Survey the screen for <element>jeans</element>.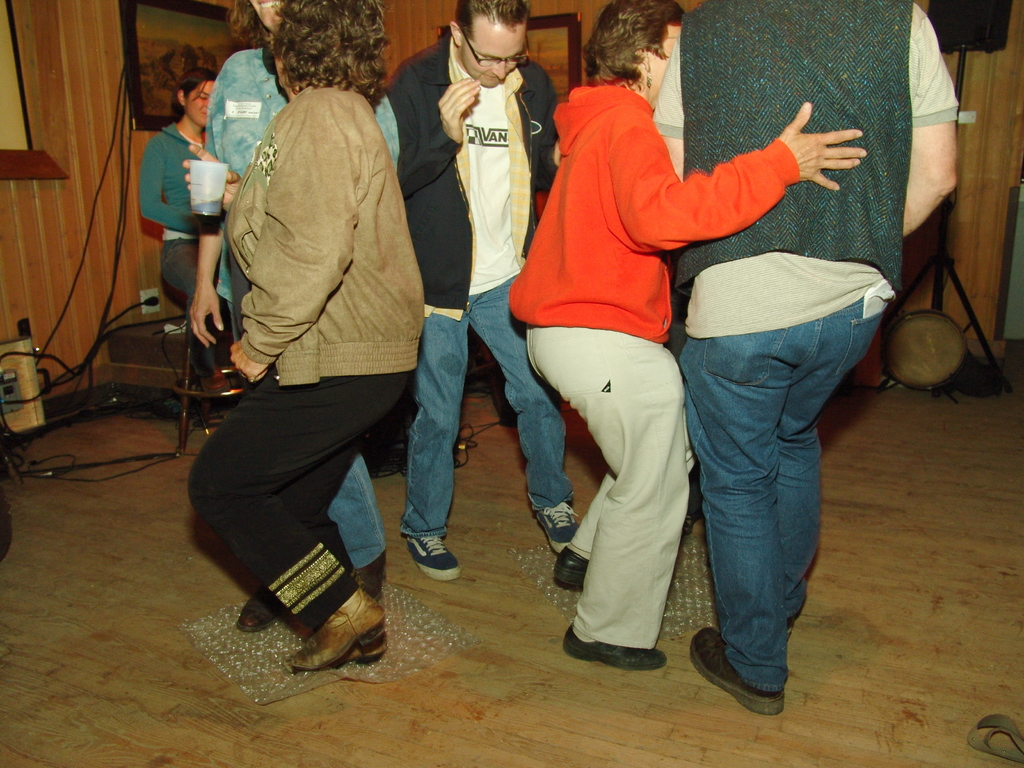
Survey found: <box>402,276,580,541</box>.
